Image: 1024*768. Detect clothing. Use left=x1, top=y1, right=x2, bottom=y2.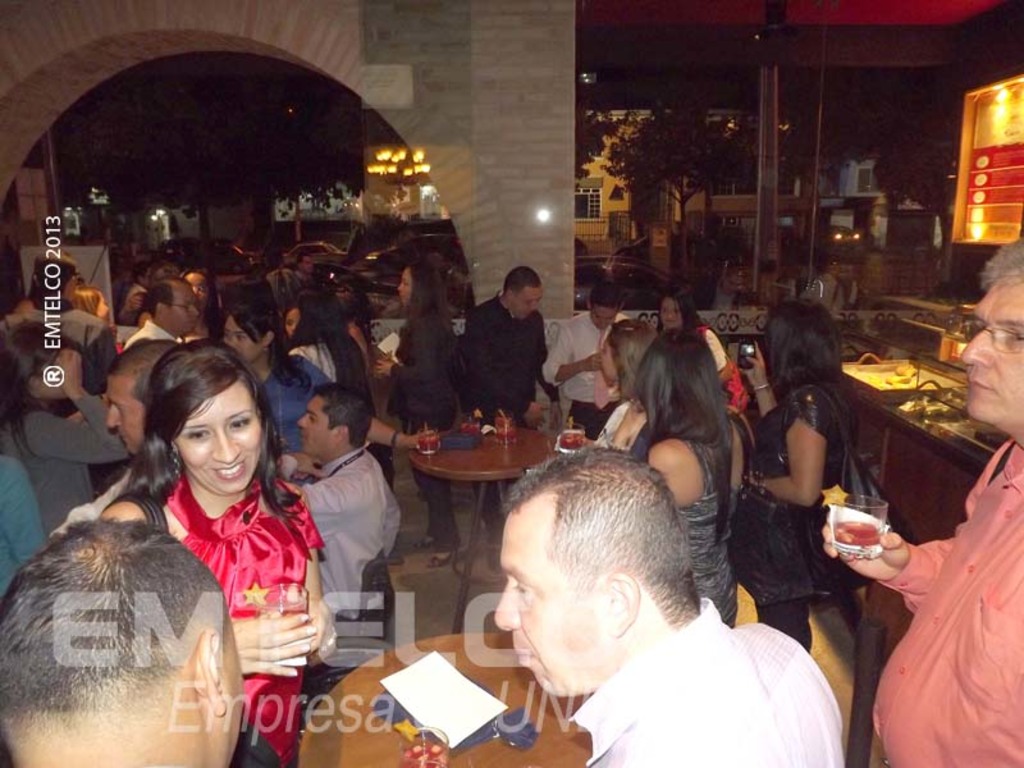
left=751, top=383, right=803, bottom=658.
